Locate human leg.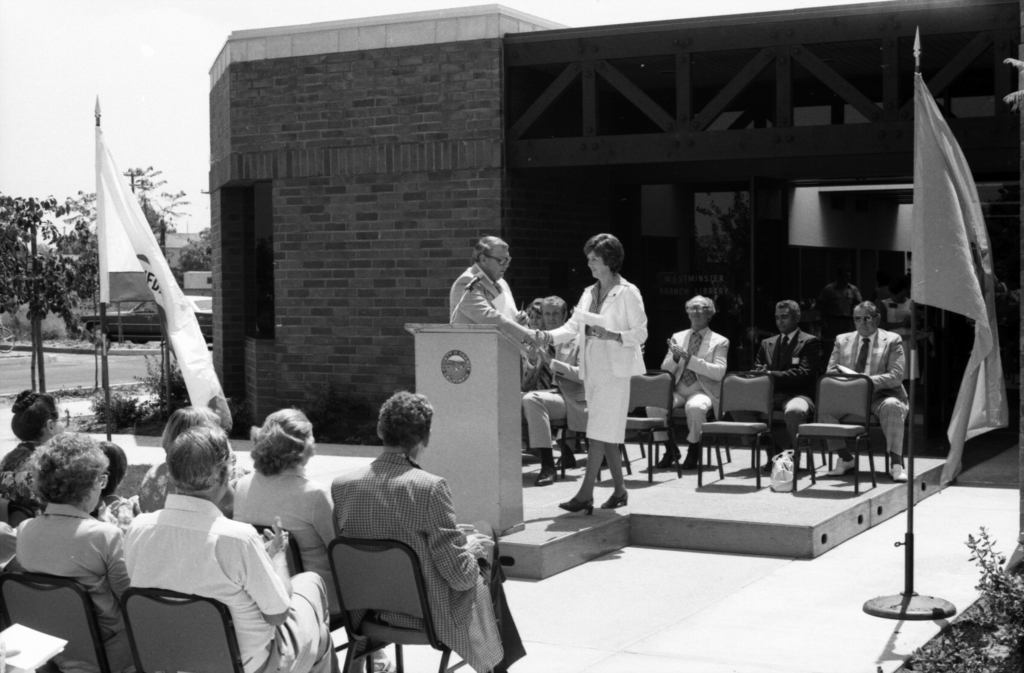
Bounding box: left=527, top=384, right=560, bottom=482.
